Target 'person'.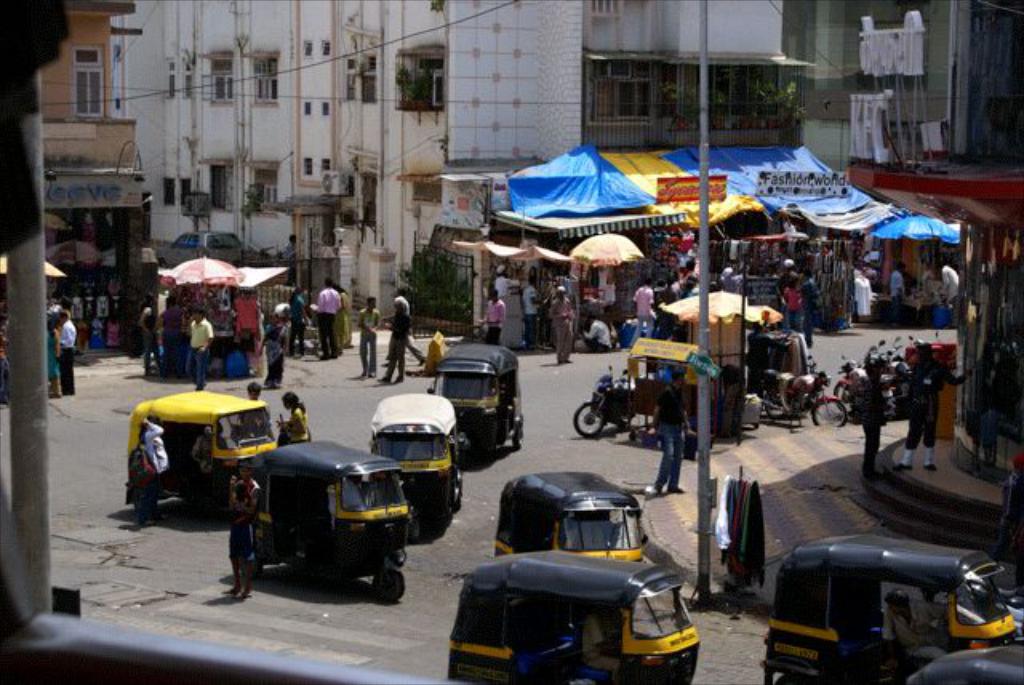
Target region: [936, 254, 965, 301].
